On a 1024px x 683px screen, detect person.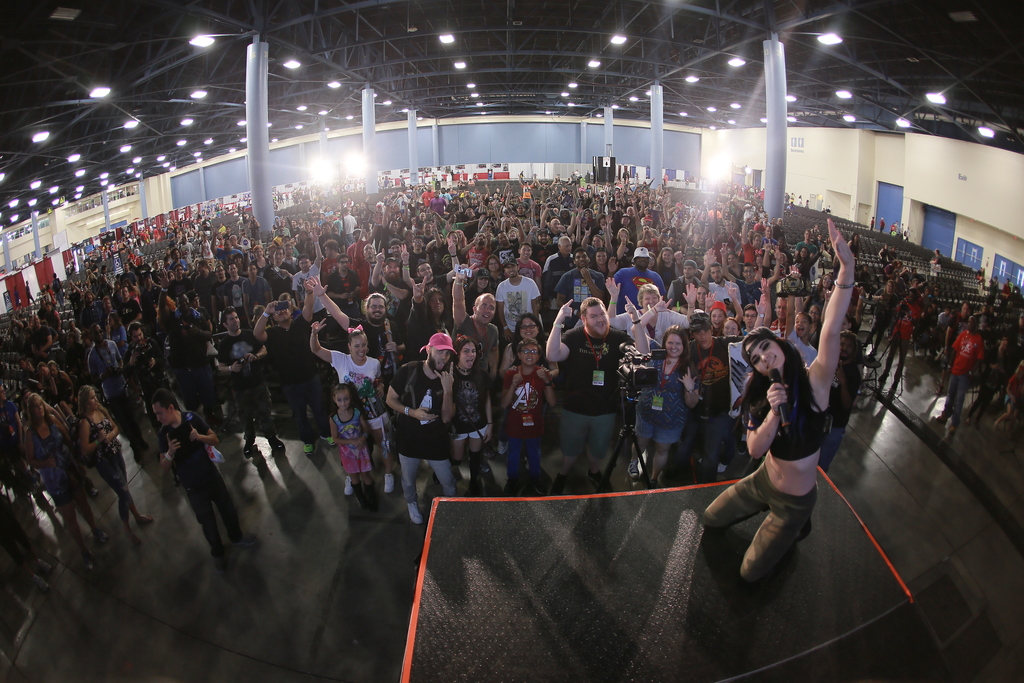
[319,376,372,506].
